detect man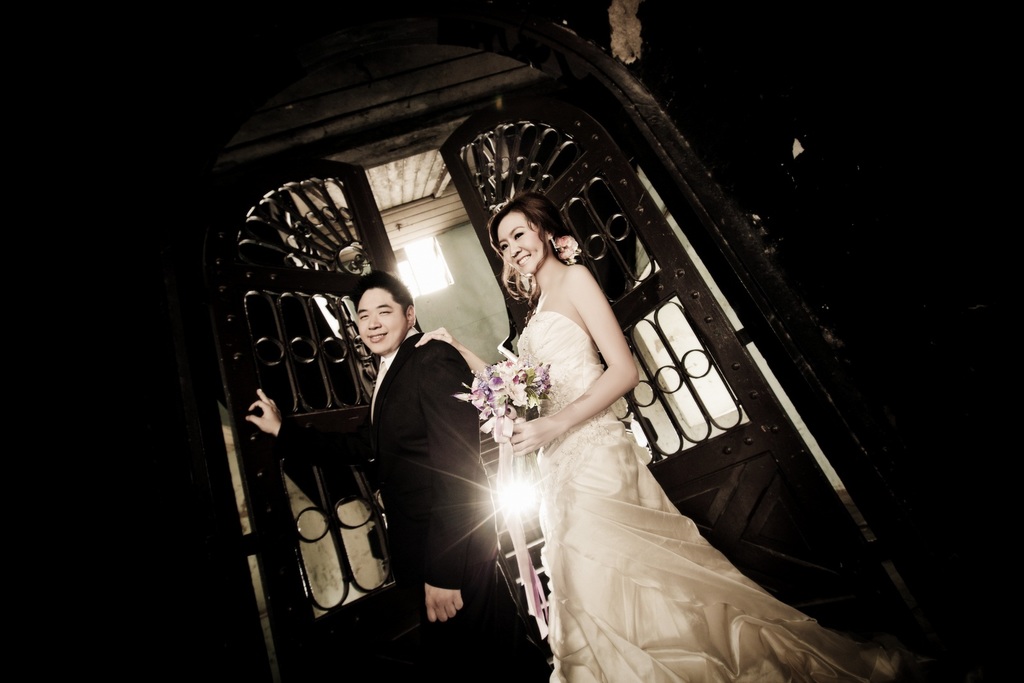
rect(245, 269, 550, 682)
